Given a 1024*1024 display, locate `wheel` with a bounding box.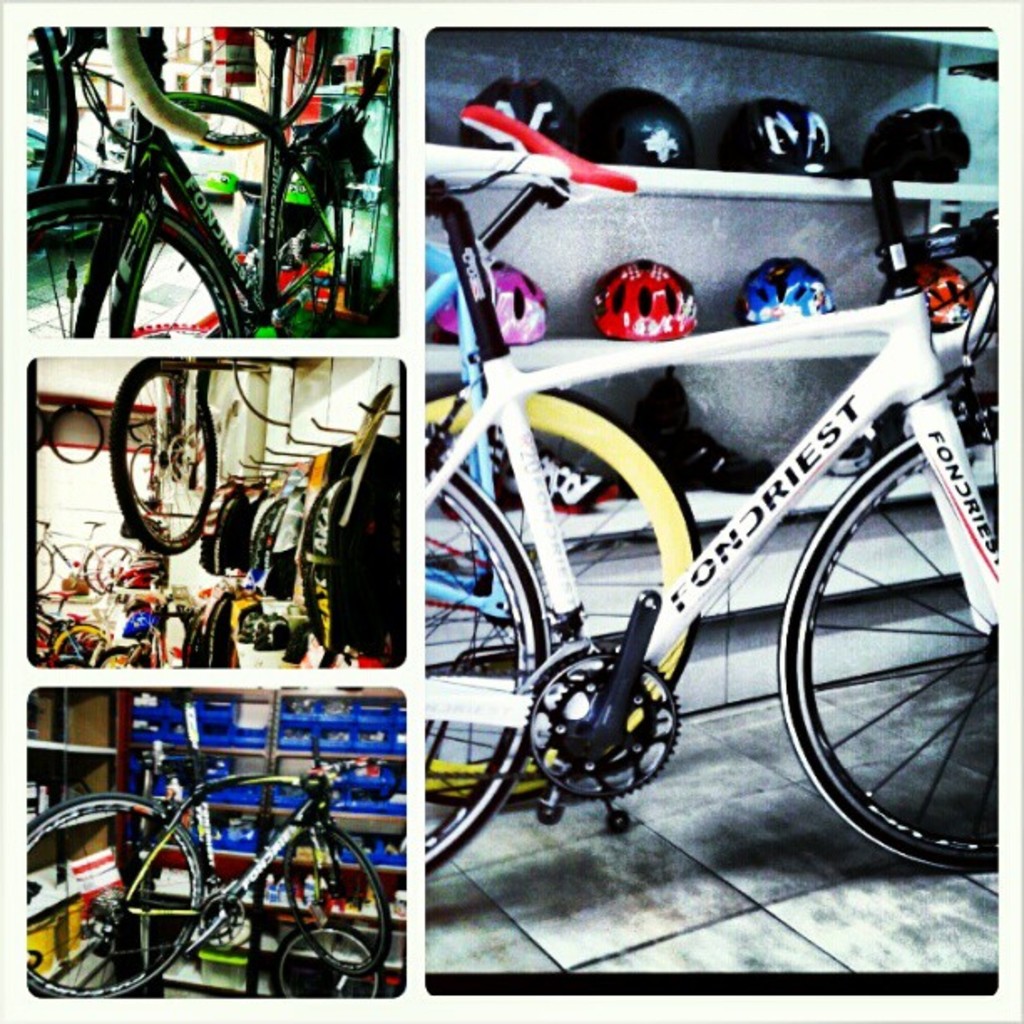
Located: select_region(283, 810, 387, 975).
